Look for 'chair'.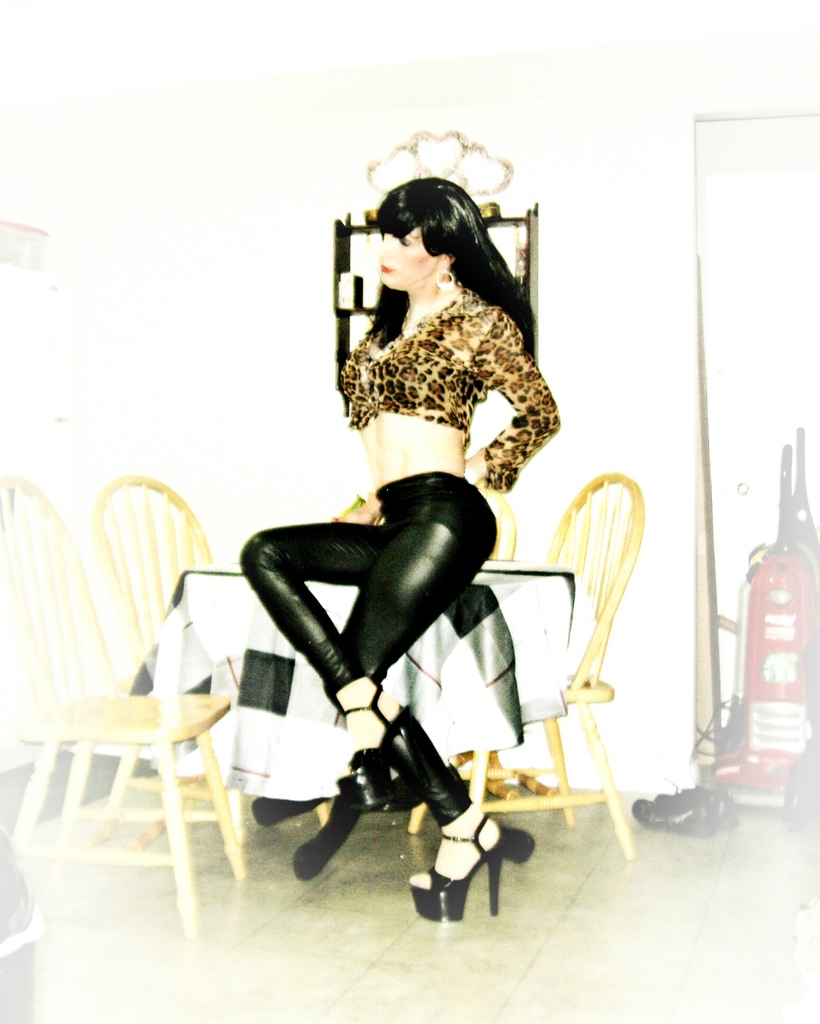
Found: BBox(309, 483, 521, 836).
